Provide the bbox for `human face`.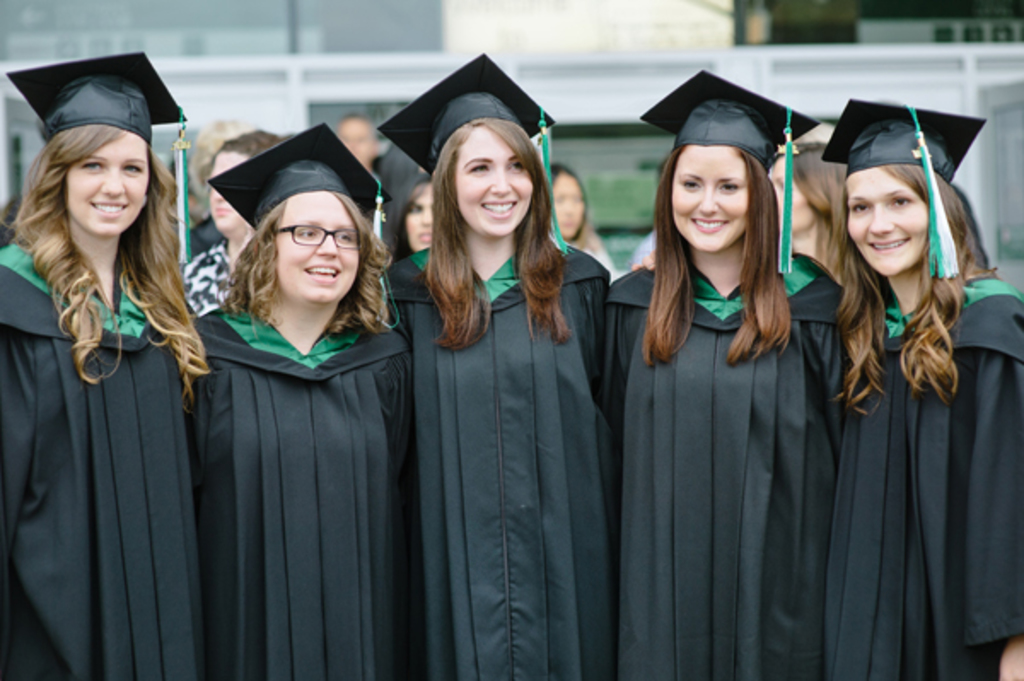
x1=208, y1=152, x2=254, y2=232.
